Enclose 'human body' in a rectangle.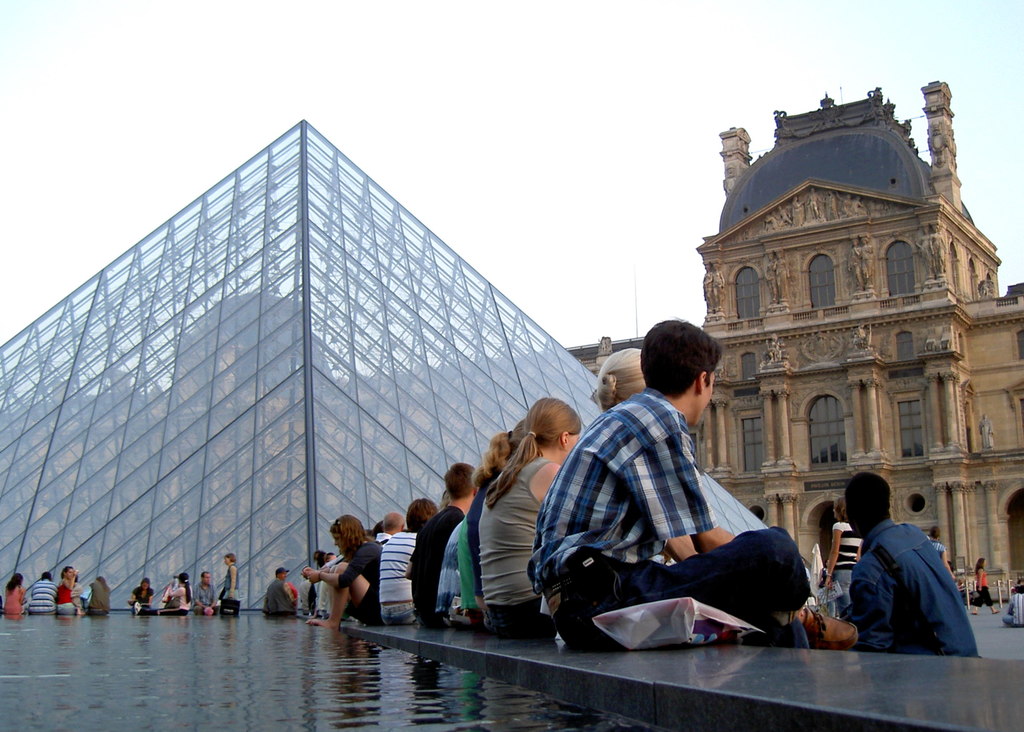
left=308, top=457, right=481, bottom=638.
